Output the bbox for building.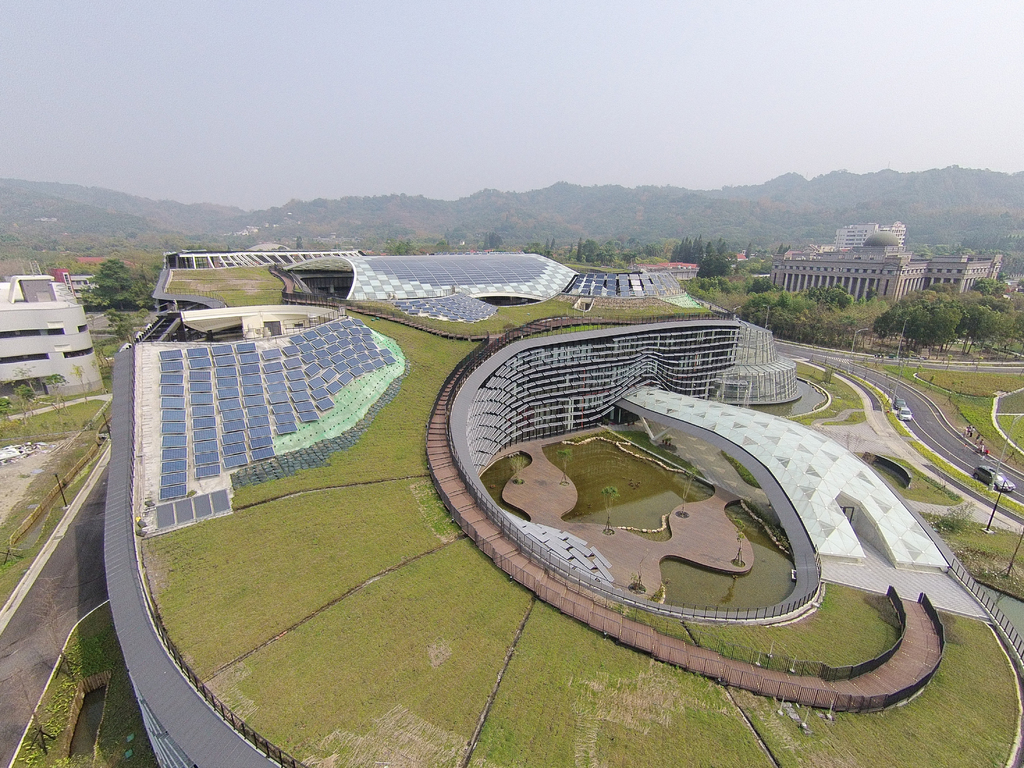
box=[104, 252, 1023, 767].
